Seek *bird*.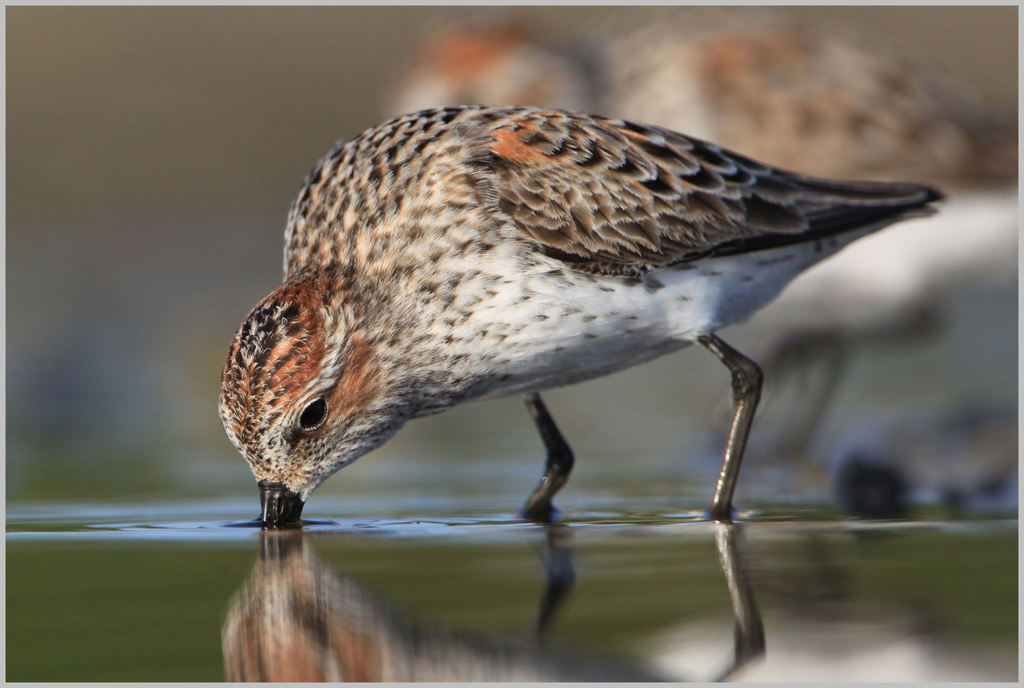
crop(216, 102, 949, 528).
